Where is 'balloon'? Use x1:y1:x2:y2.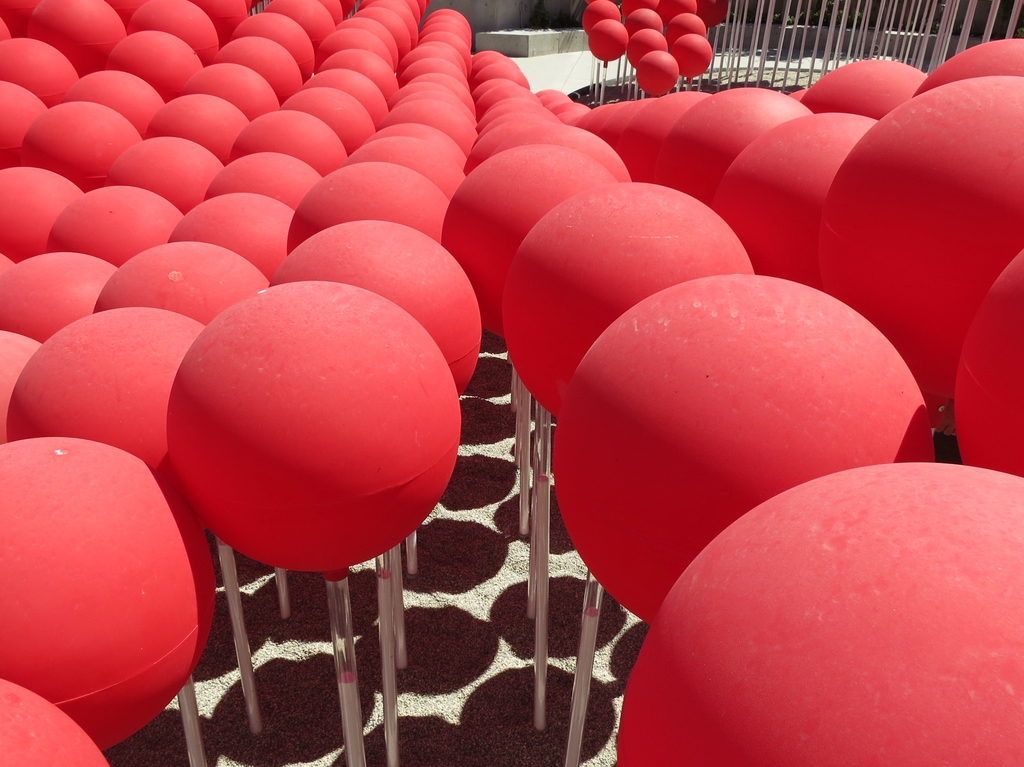
541:93:567:100.
